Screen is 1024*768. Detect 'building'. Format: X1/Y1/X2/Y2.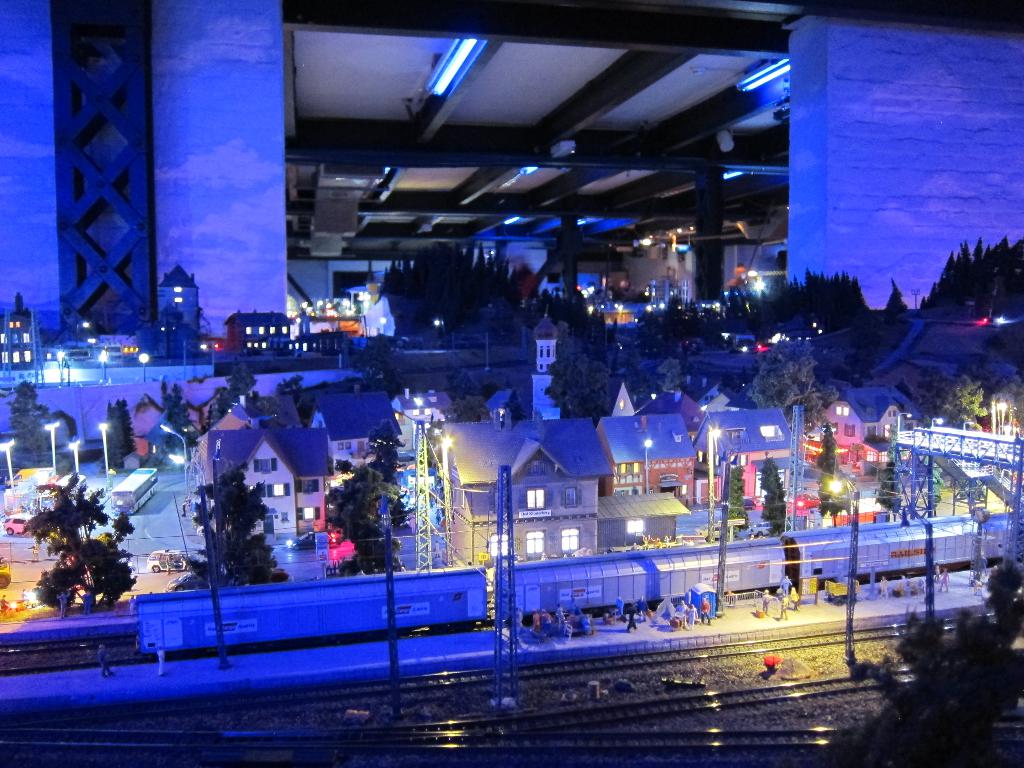
220/306/291/355.
